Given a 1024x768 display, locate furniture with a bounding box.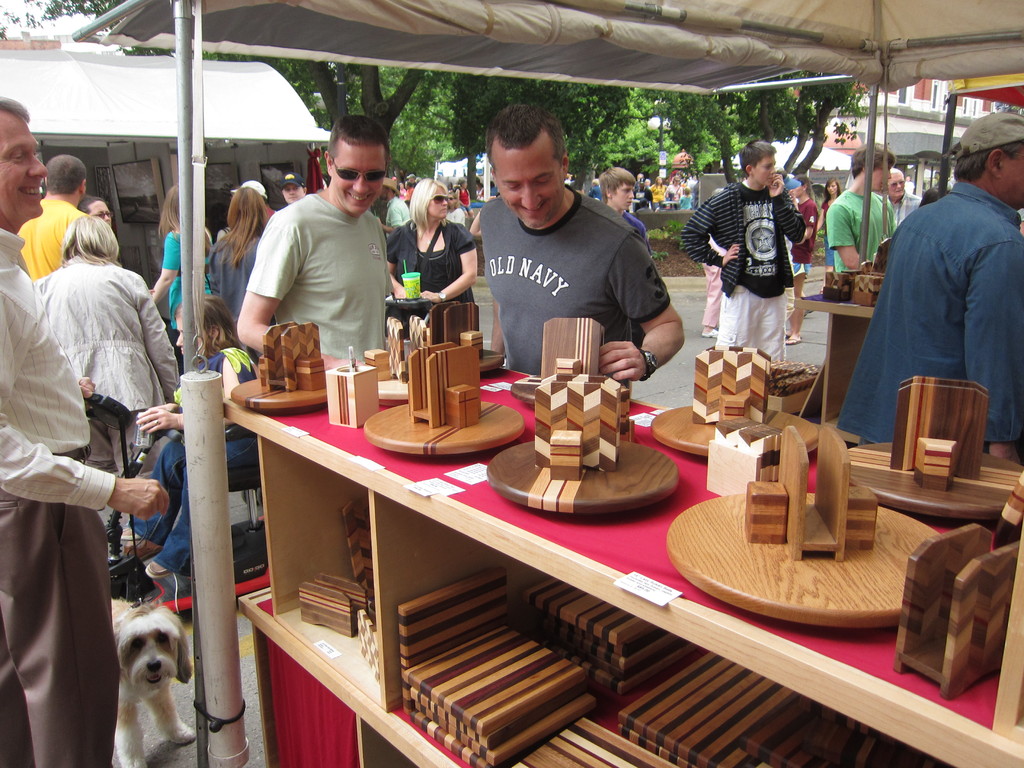
Located: 650/405/820/457.
